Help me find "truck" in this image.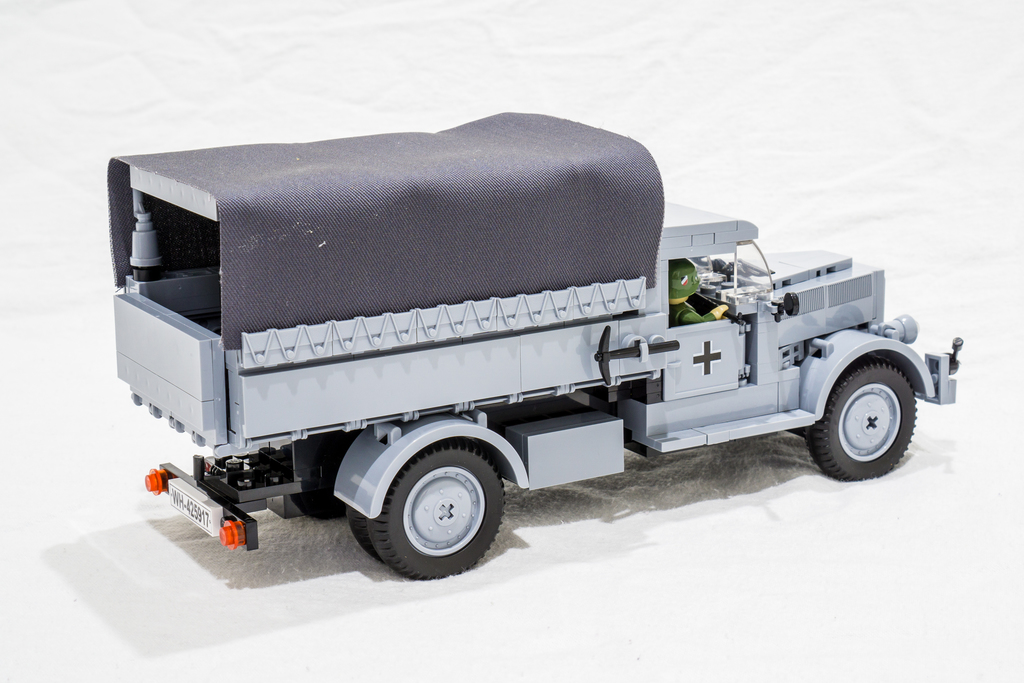
Found it: [left=100, top=124, right=946, bottom=569].
